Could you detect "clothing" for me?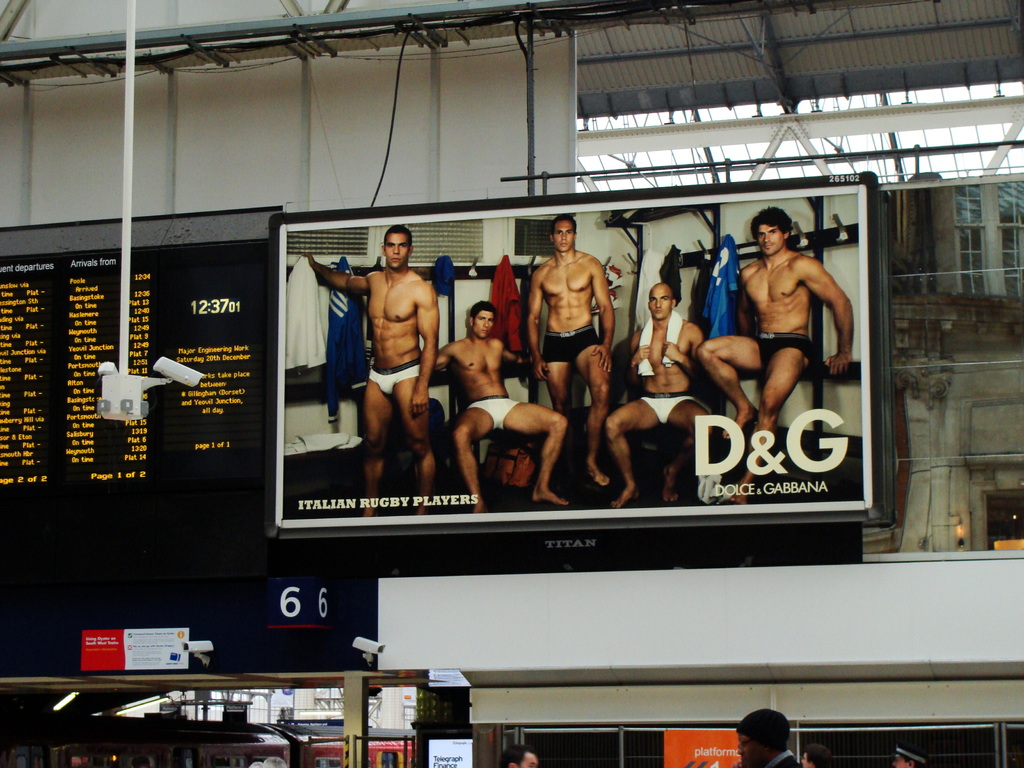
Detection result: box=[364, 356, 419, 394].
